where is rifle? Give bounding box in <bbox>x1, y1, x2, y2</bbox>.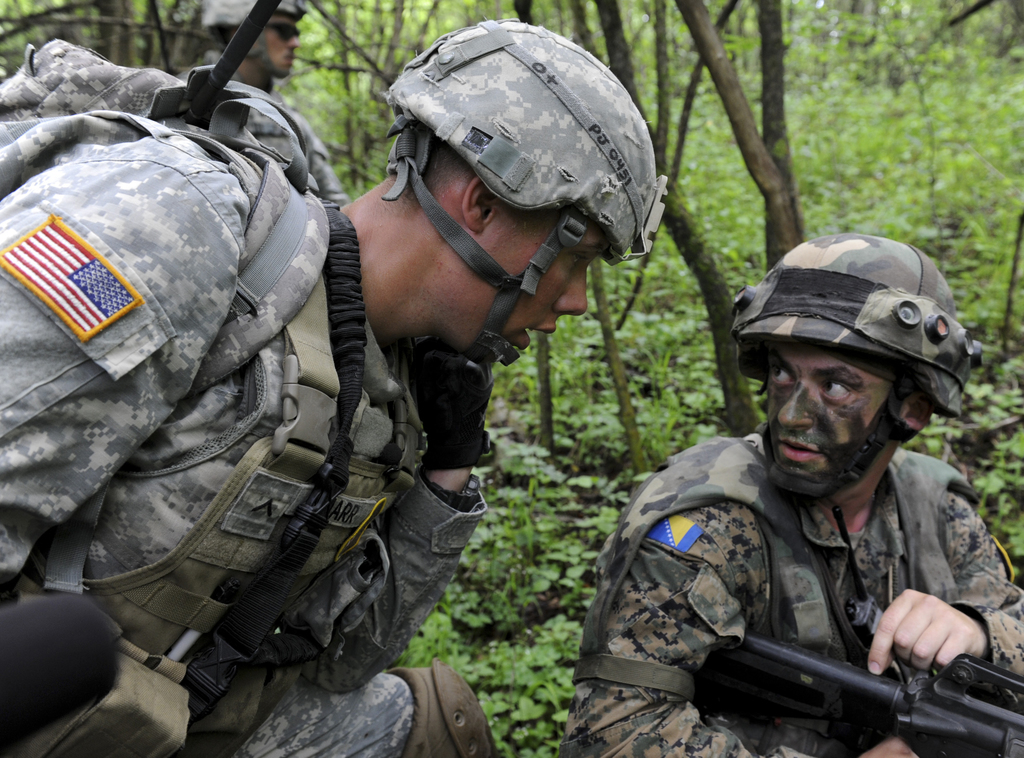
<bbox>697, 600, 1023, 757</bbox>.
